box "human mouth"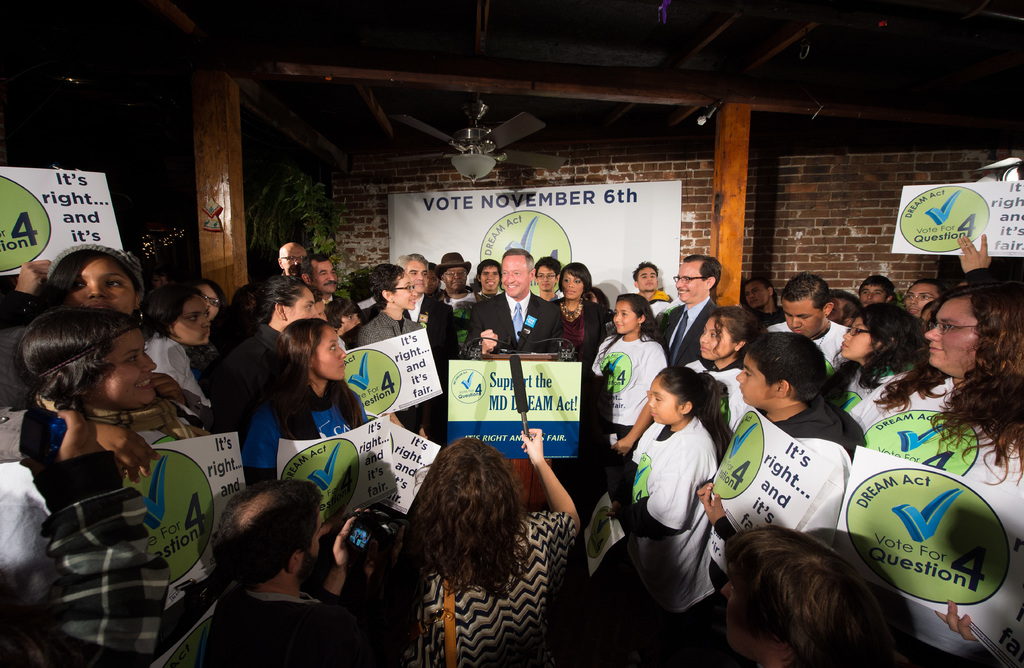
select_region(676, 285, 692, 294)
